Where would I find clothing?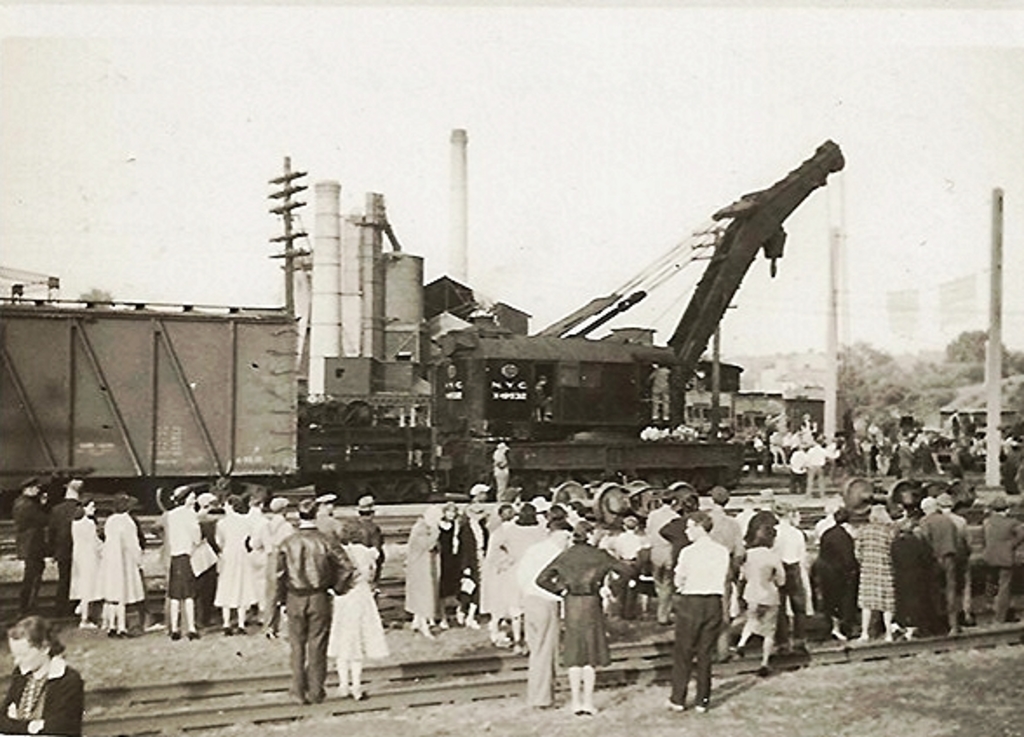
At [664,509,686,563].
